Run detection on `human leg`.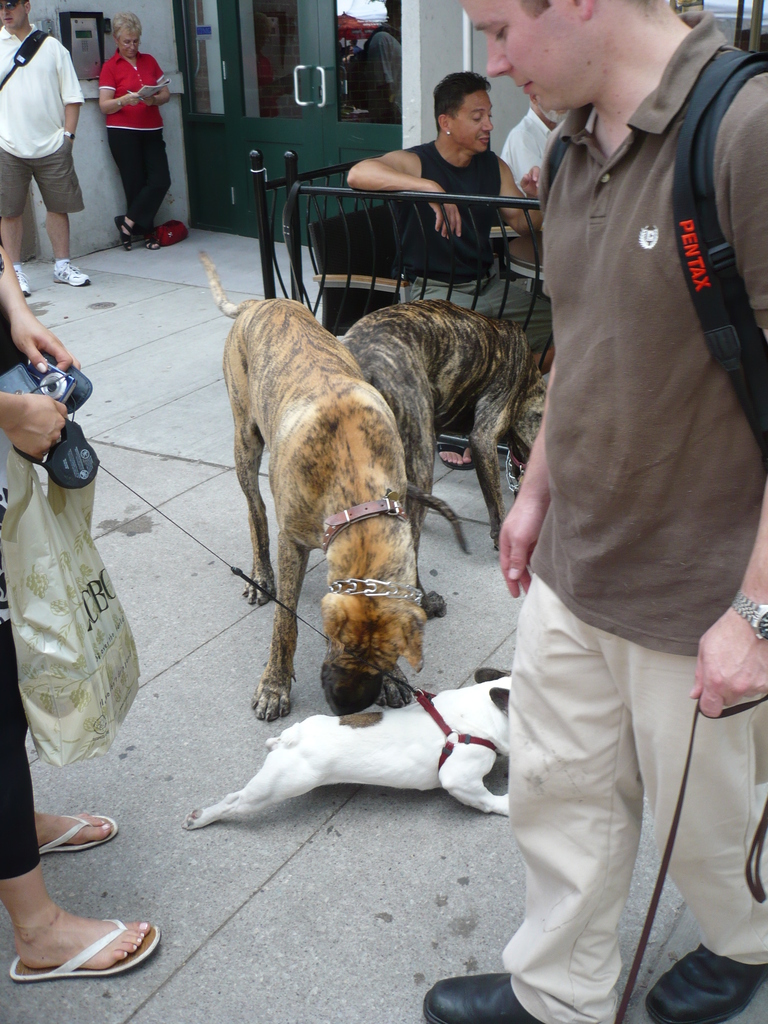
Result: (x1=30, y1=147, x2=91, y2=282).
